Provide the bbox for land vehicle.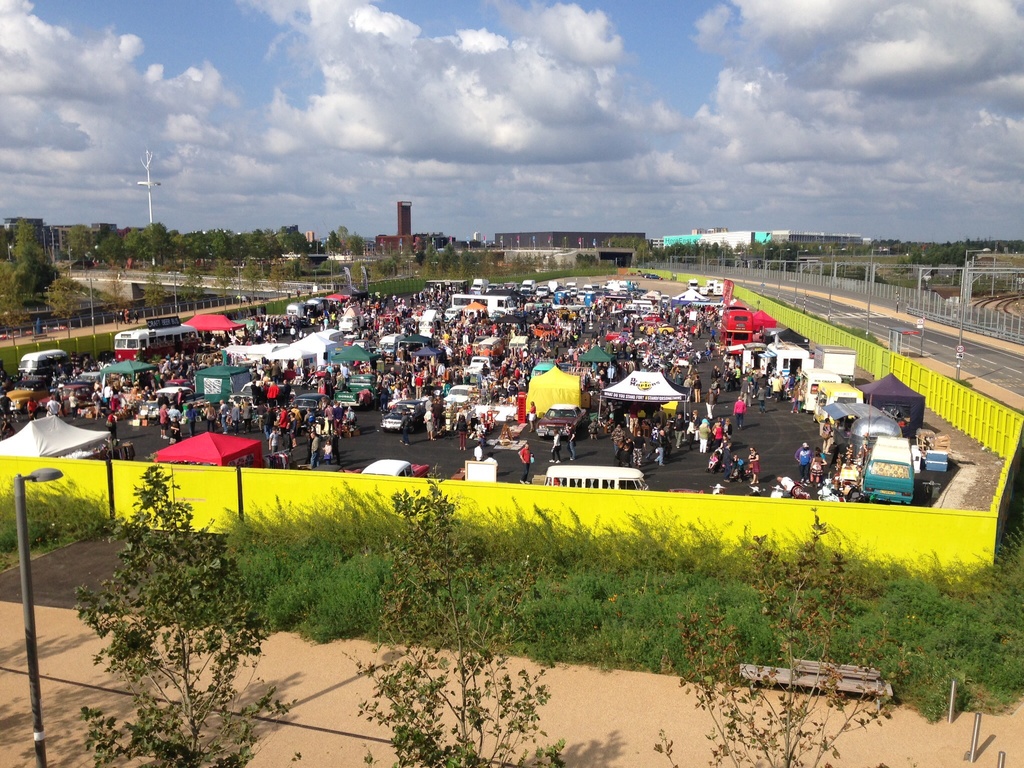
(left=812, top=382, right=865, bottom=428).
